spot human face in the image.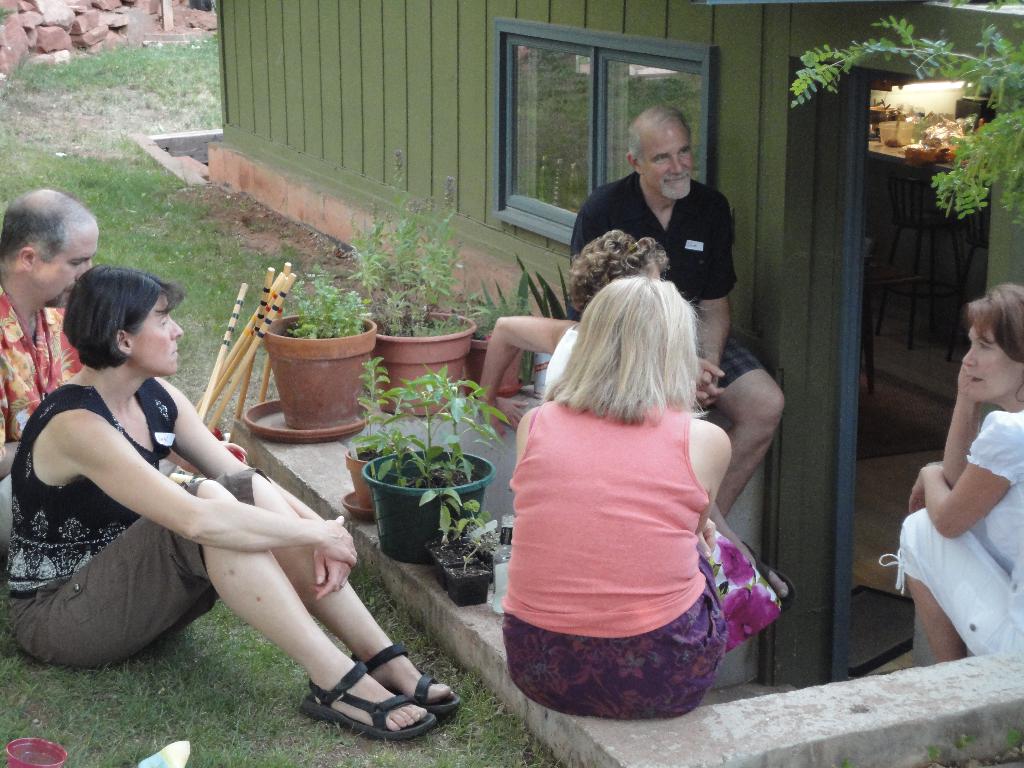
human face found at {"x1": 28, "y1": 219, "x2": 102, "y2": 306}.
